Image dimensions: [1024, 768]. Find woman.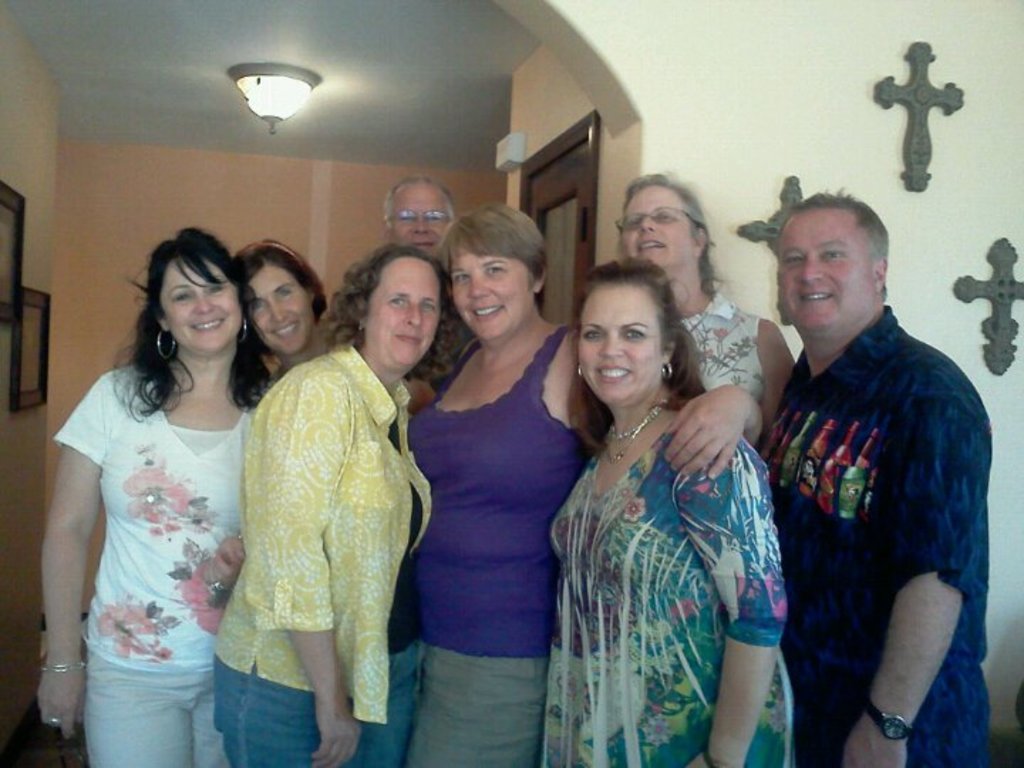
box=[410, 202, 765, 767].
